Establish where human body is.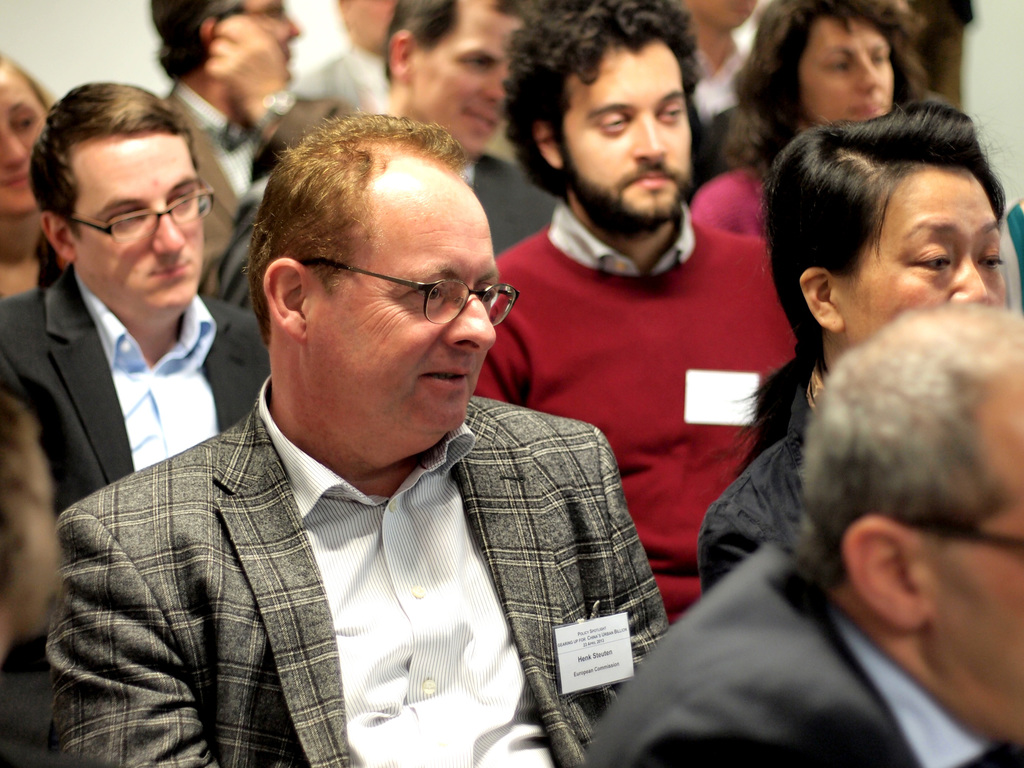
Established at (753,102,1022,575).
